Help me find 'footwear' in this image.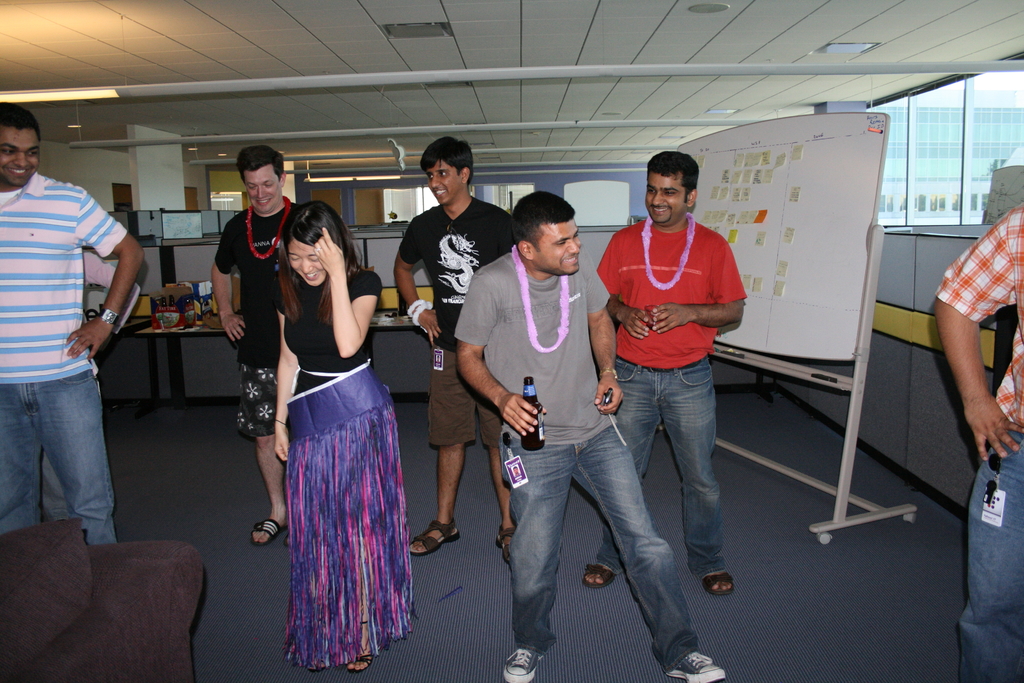
Found it: [x1=702, y1=569, x2=736, y2=593].
